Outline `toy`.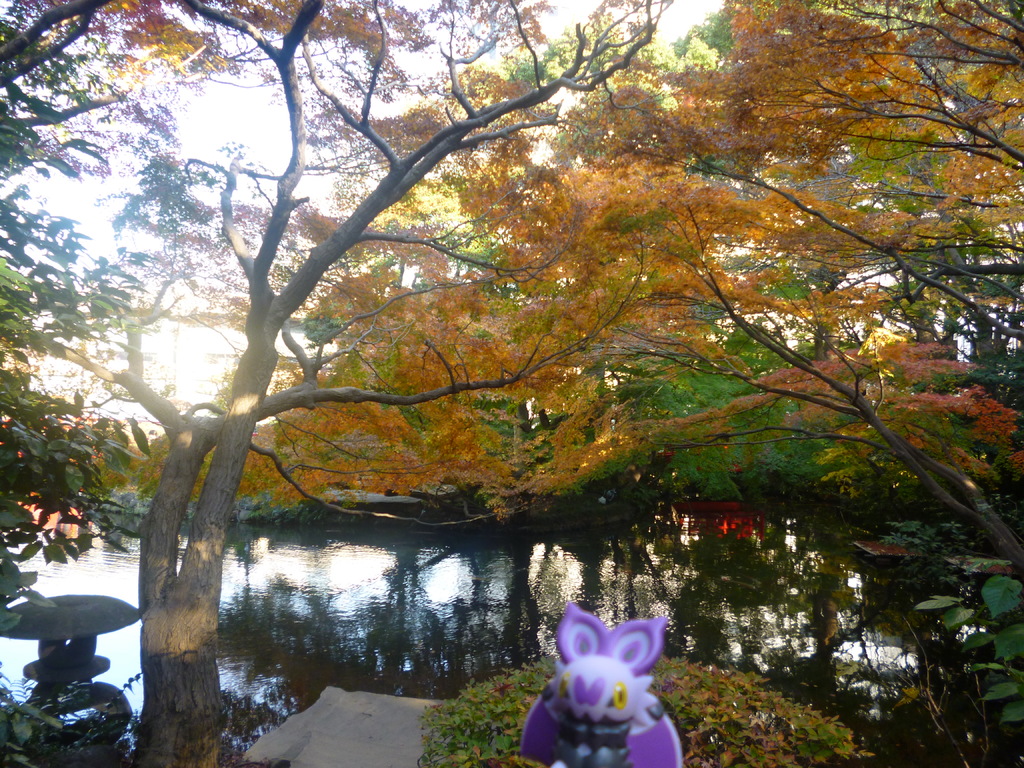
Outline: 531,609,681,760.
